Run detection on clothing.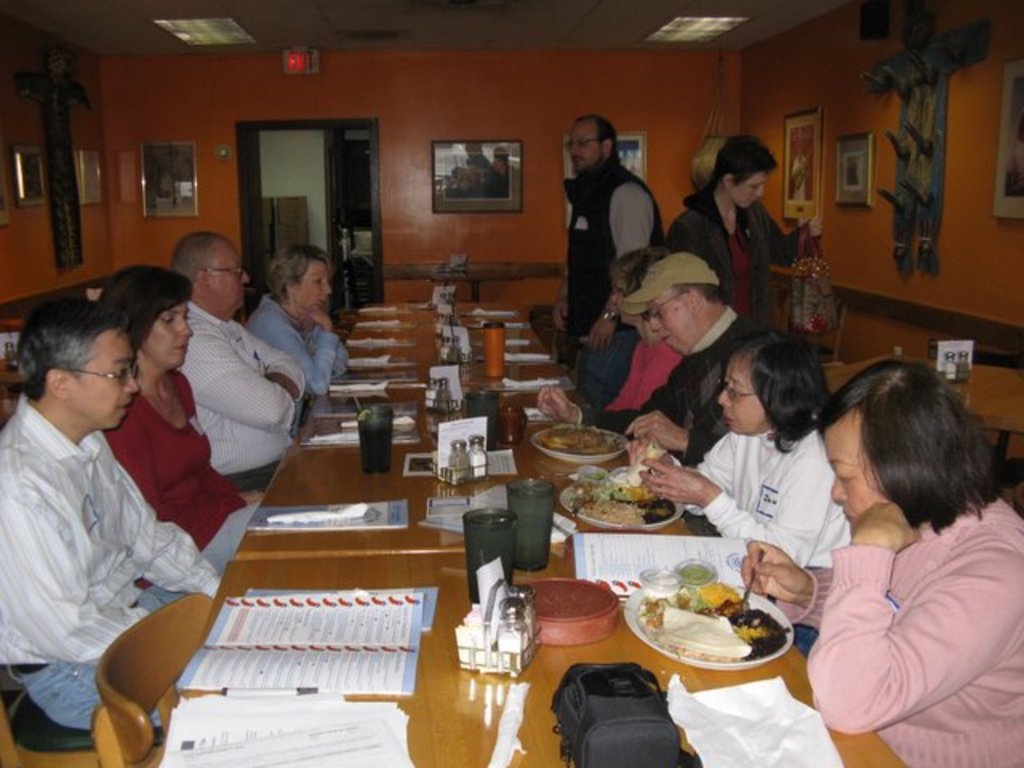
Result: x1=779, y1=490, x2=1022, y2=766.
